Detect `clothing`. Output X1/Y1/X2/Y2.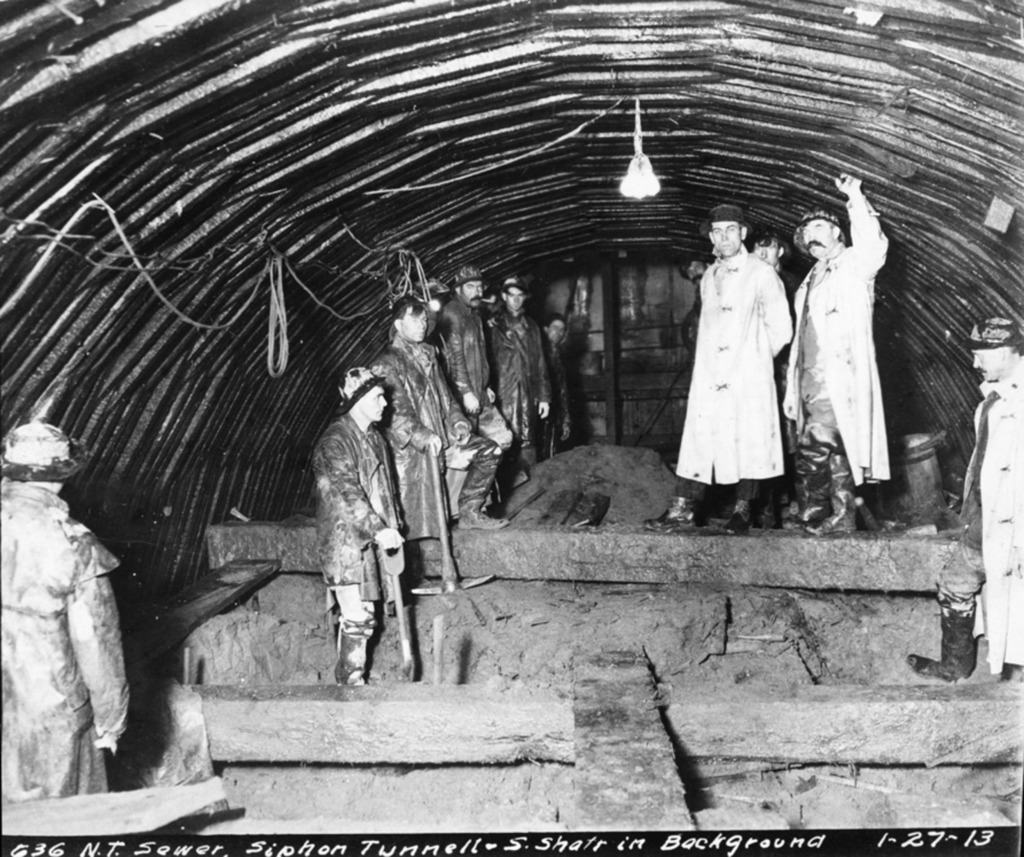
0/470/149/814.
